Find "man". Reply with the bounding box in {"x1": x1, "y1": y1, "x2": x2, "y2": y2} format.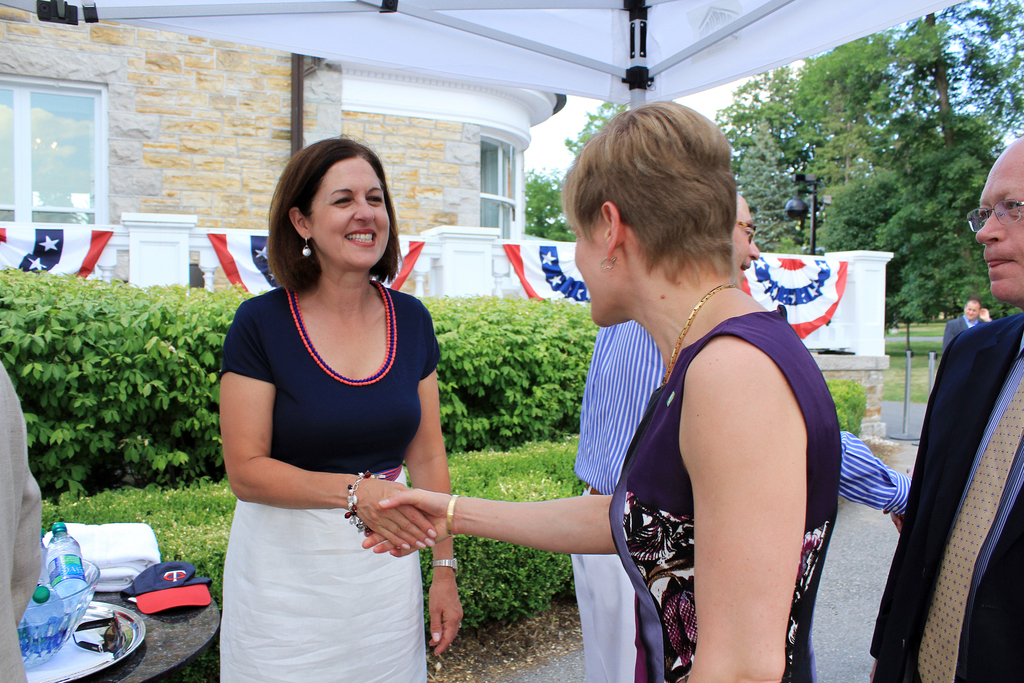
{"x1": 865, "y1": 126, "x2": 1023, "y2": 682}.
